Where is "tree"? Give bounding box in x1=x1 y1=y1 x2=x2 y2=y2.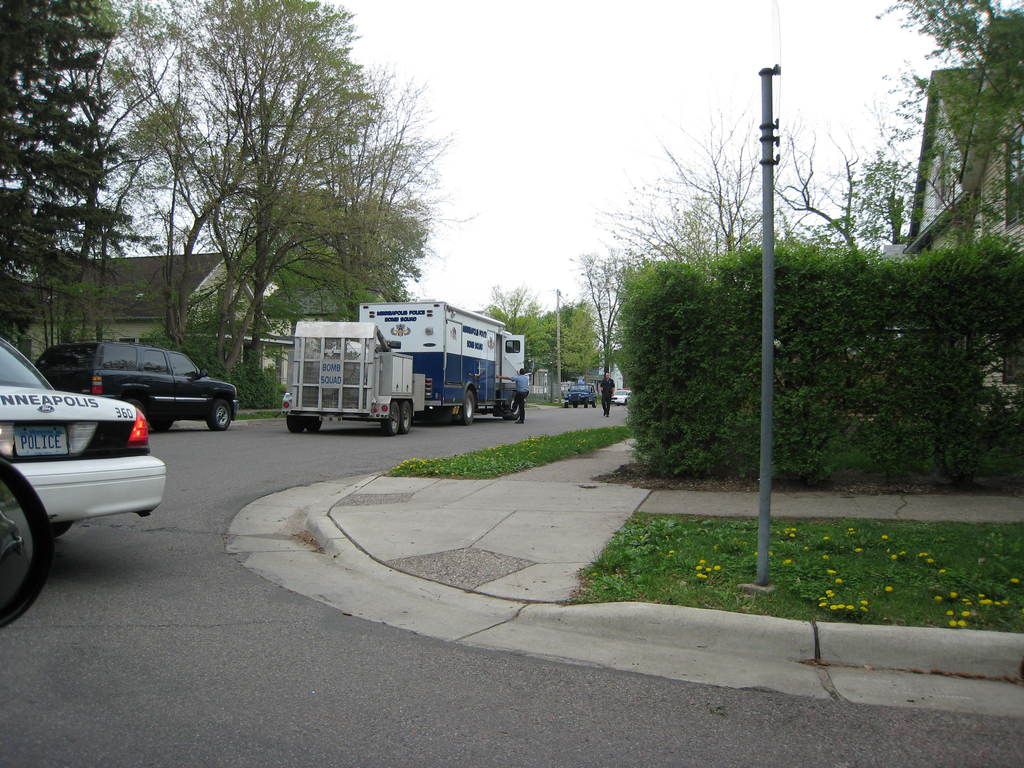
x1=604 y1=71 x2=876 y2=436.
